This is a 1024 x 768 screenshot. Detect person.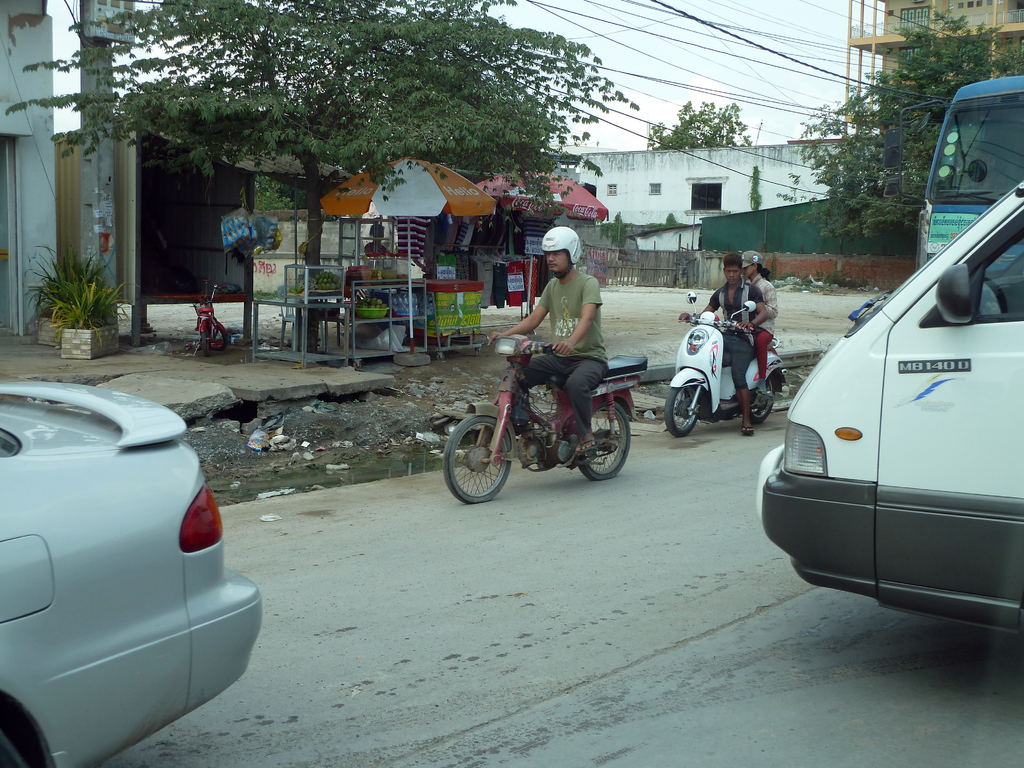
left=489, top=225, right=609, bottom=450.
